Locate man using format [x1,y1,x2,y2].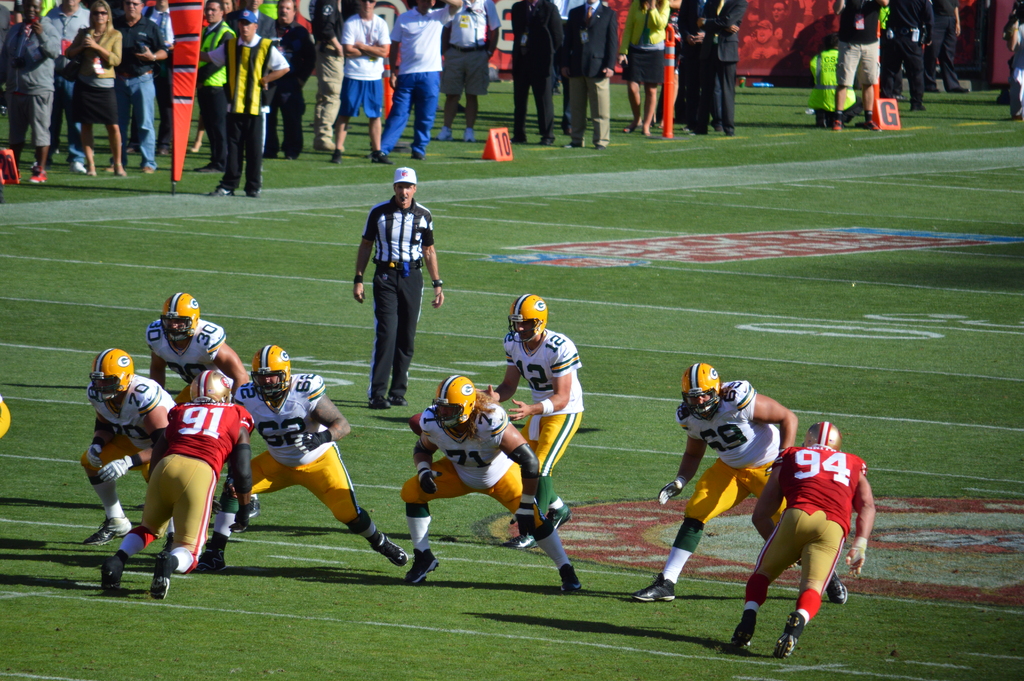
[921,0,975,92].
